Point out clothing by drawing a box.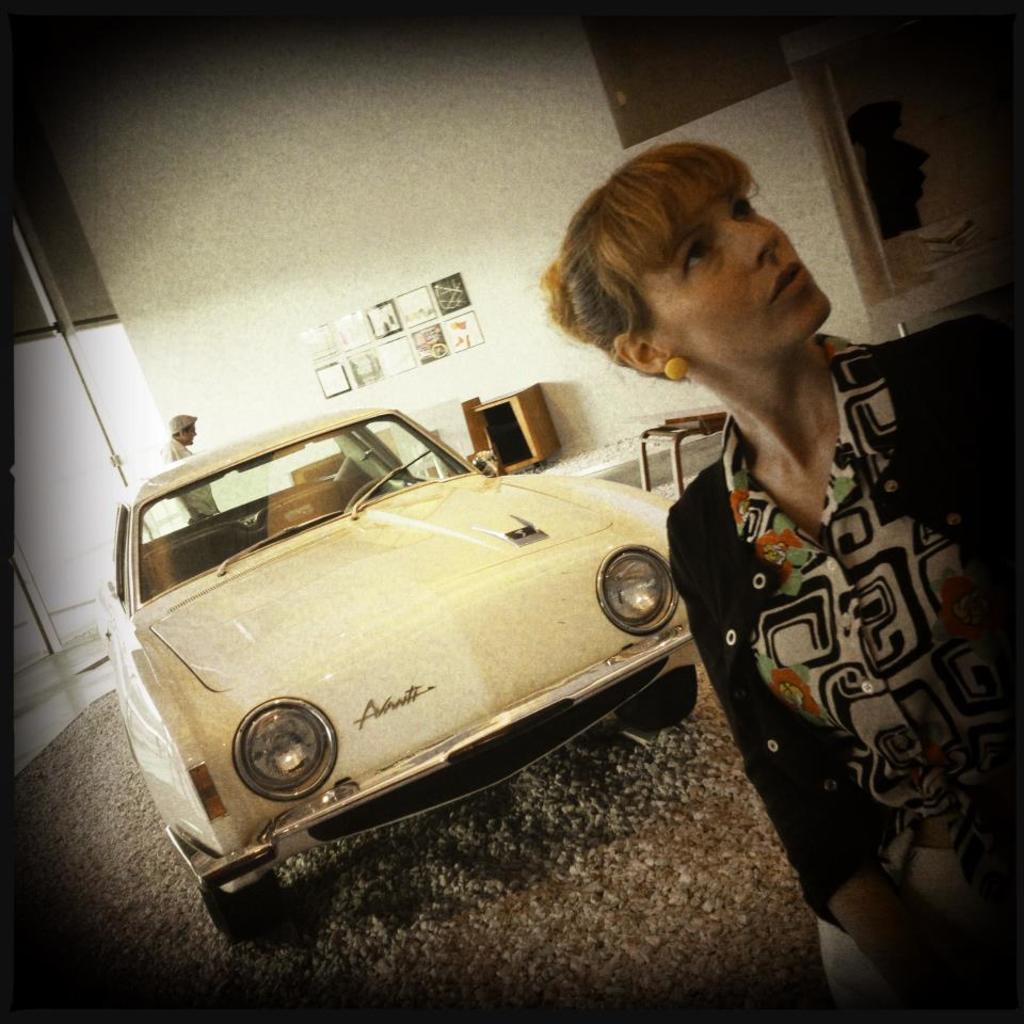
640, 295, 989, 955.
